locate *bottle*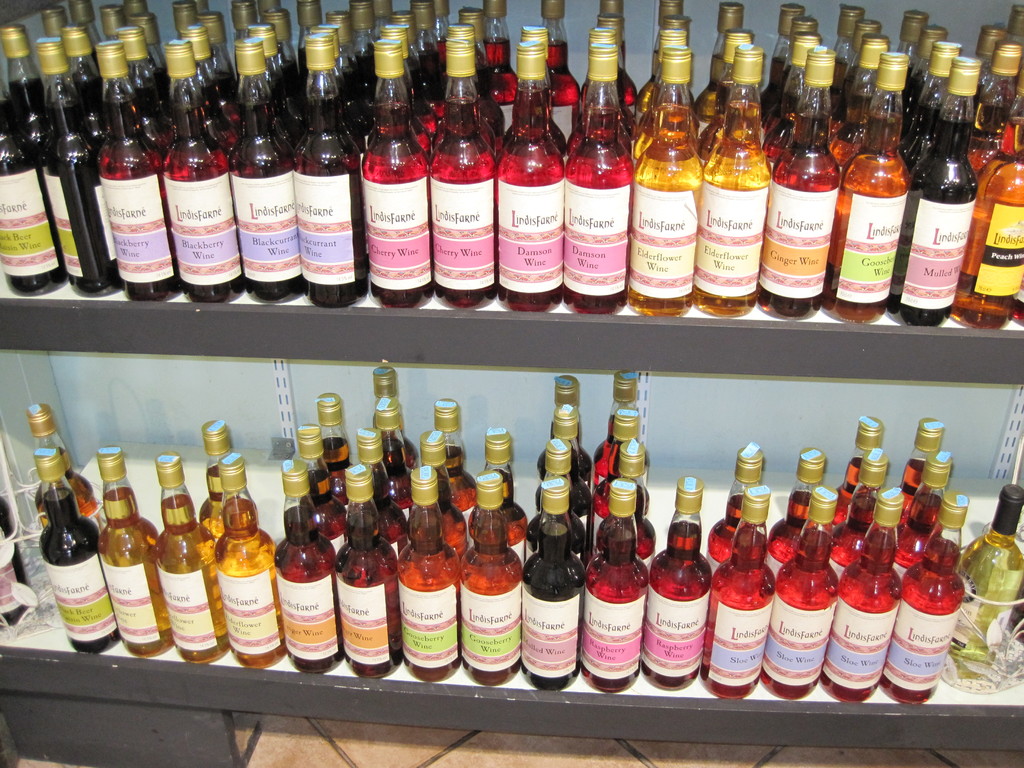
left=539, top=0, right=584, bottom=142
